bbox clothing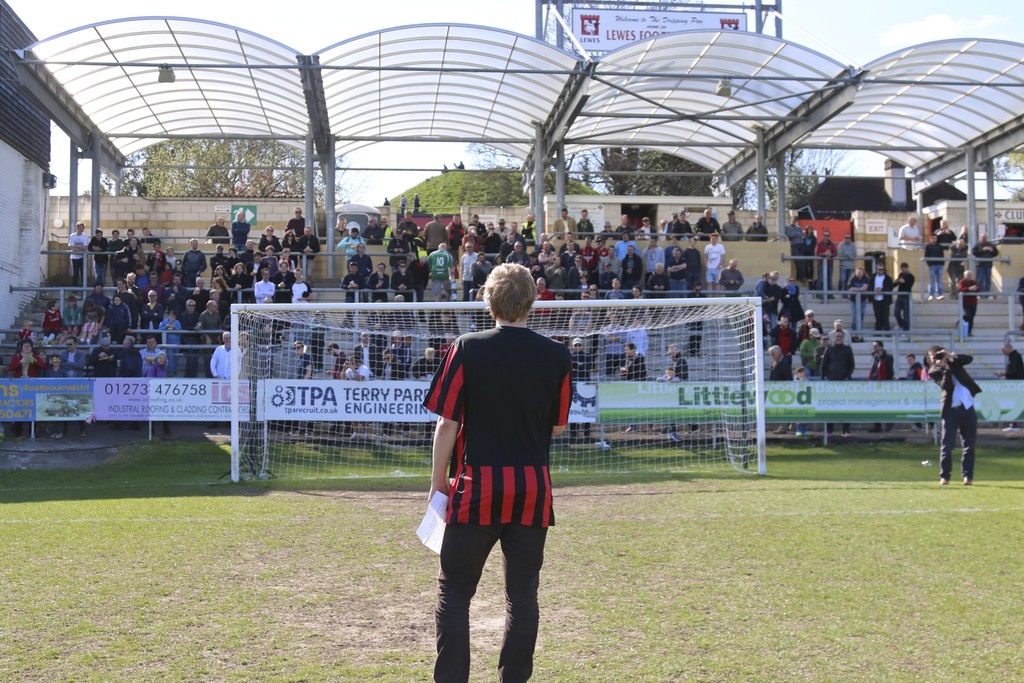
x1=148, y1=249, x2=164, y2=276
